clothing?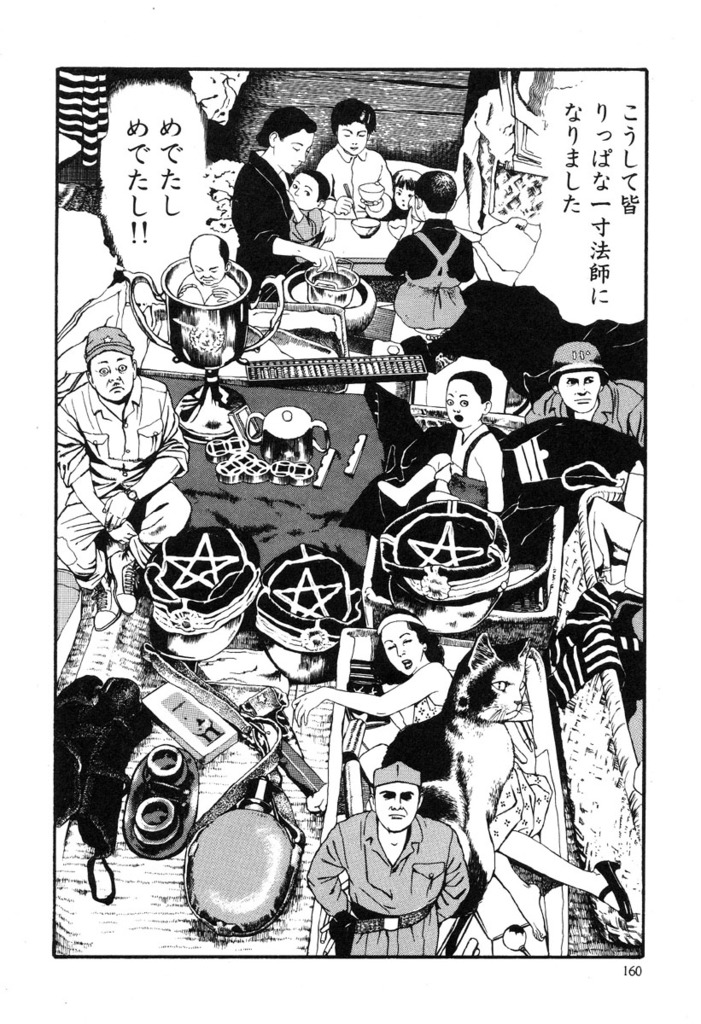
bbox(483, 717, 561, 849)
